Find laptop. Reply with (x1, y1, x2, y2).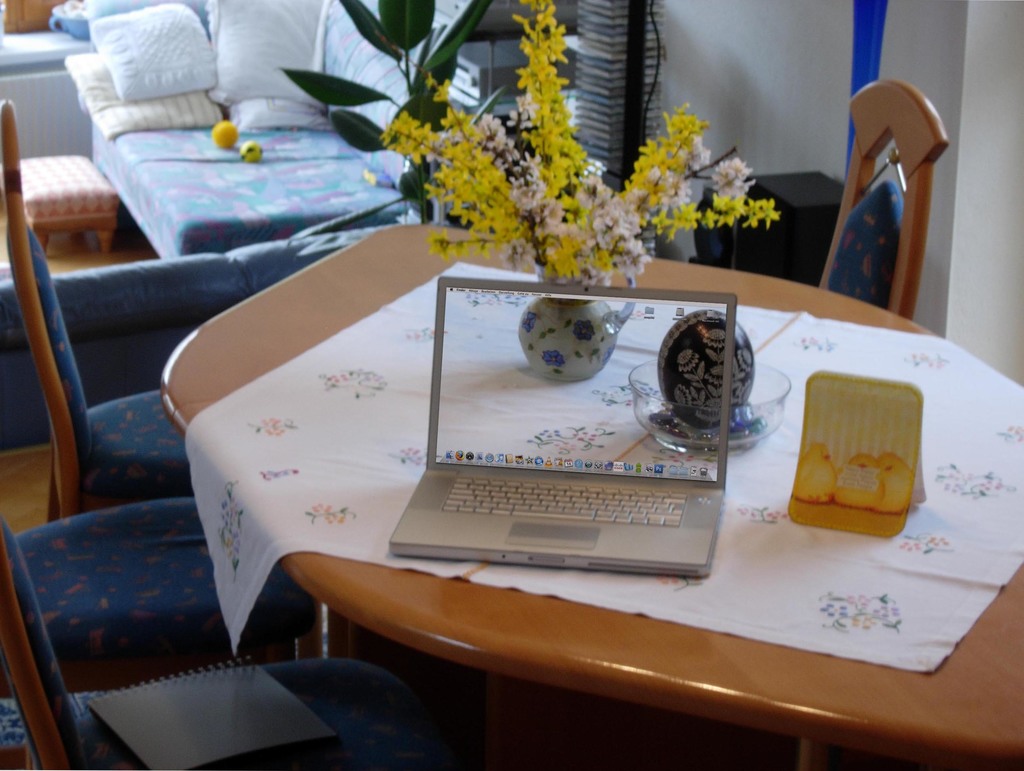
(388, 268, 738, 570).
